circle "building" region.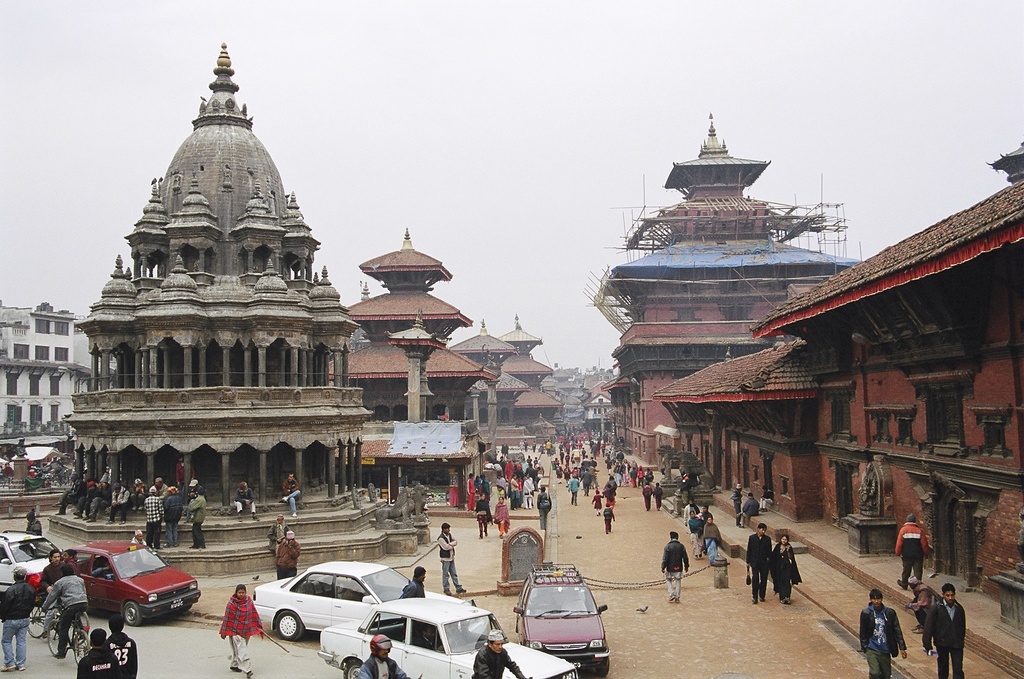
Region: (582,112,1023,639).
